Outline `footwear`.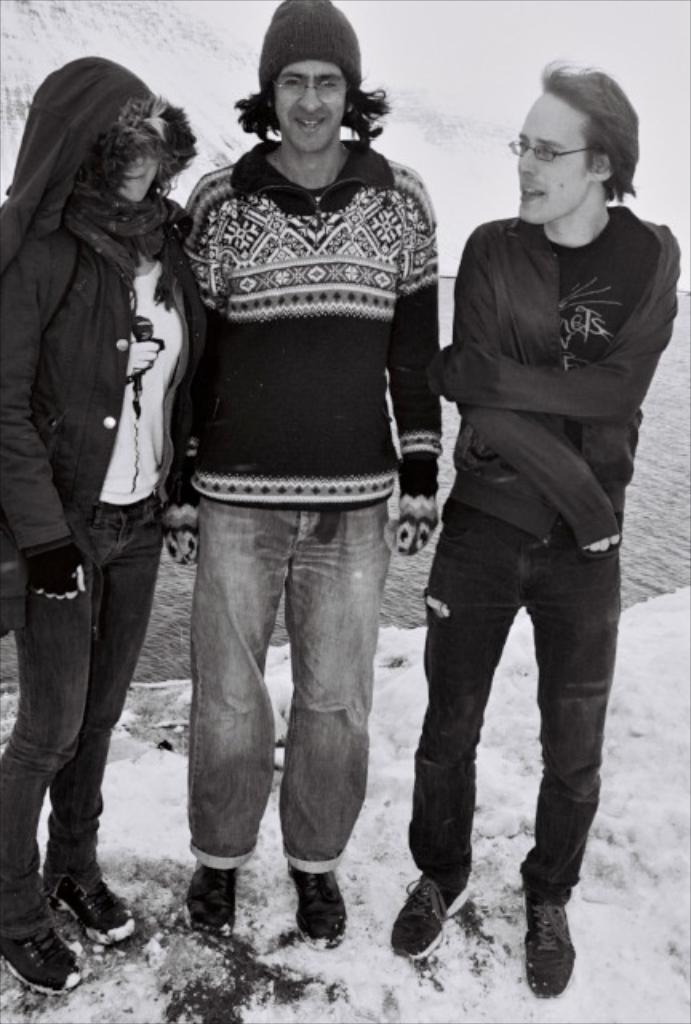
Outline: [0,925,77,1010].
